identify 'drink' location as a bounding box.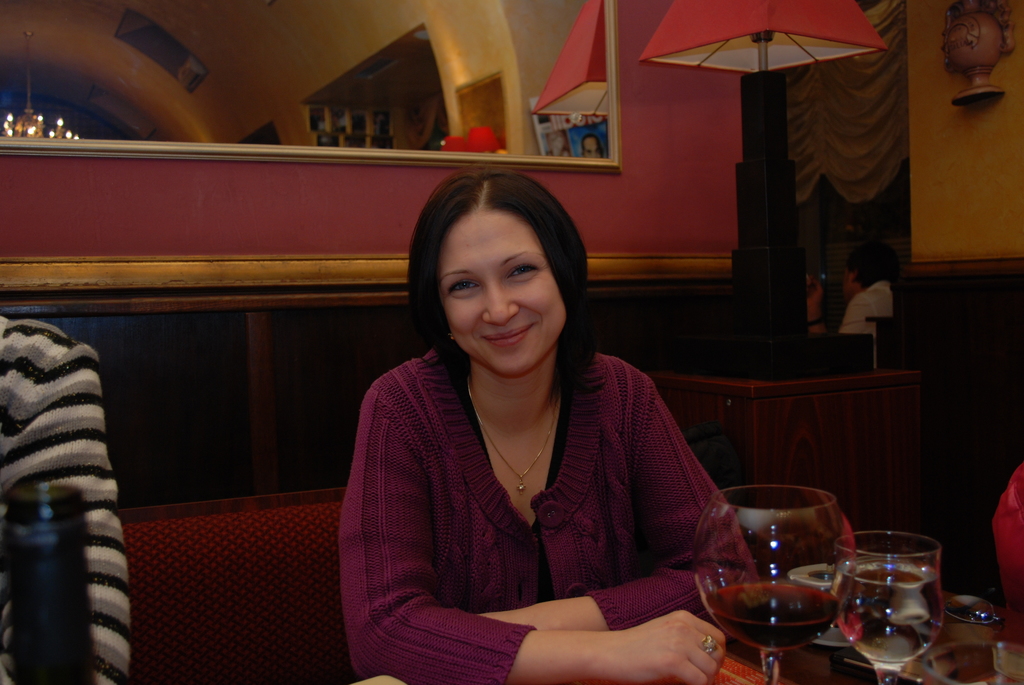
[692,576,840,659].
